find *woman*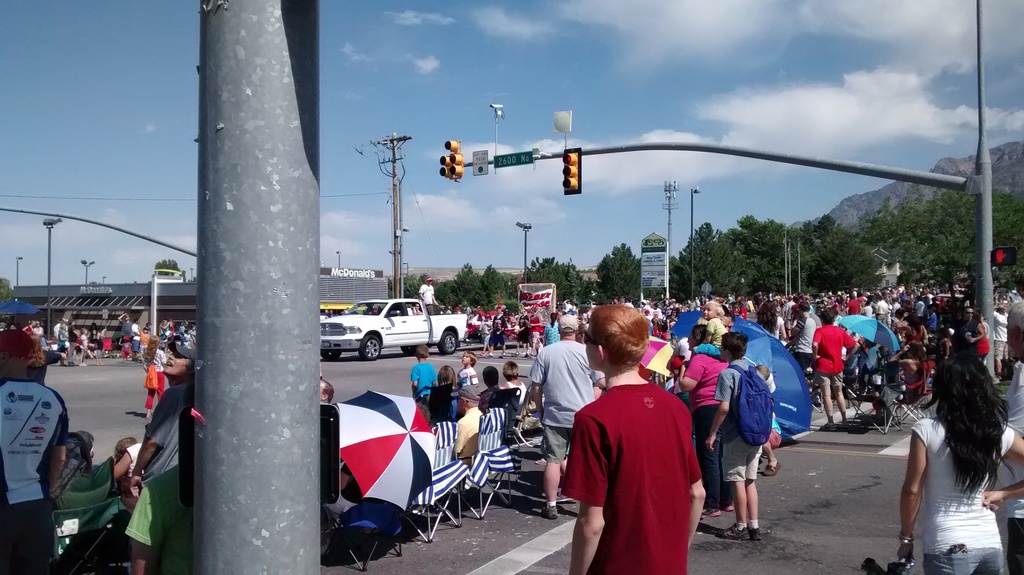
24 317 35 334
